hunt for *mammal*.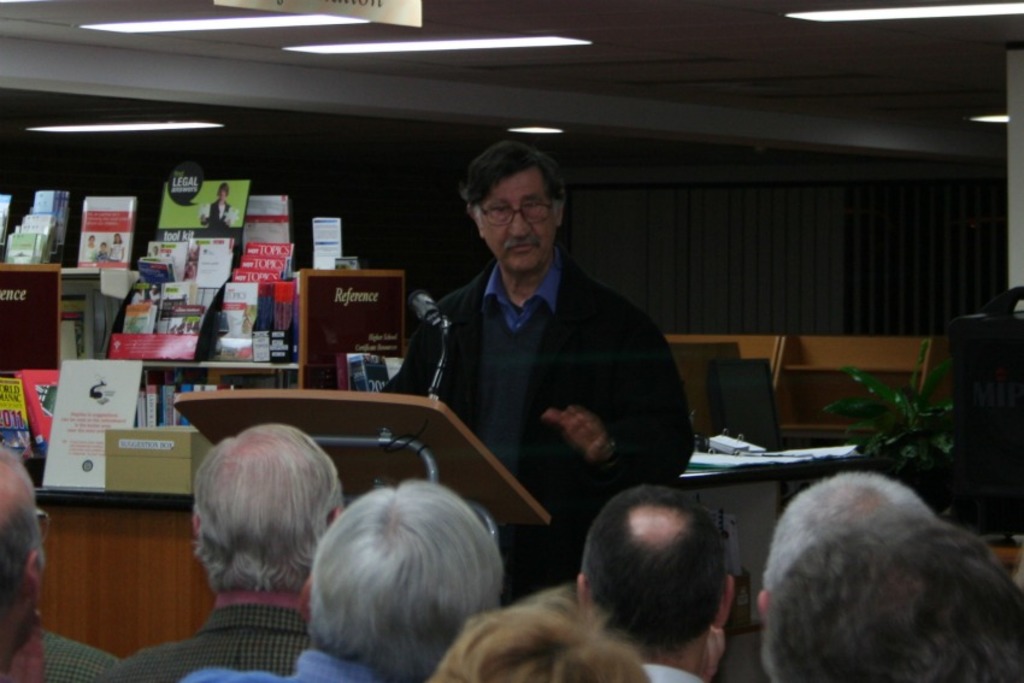
Hunted down at (52,625,117,682).
